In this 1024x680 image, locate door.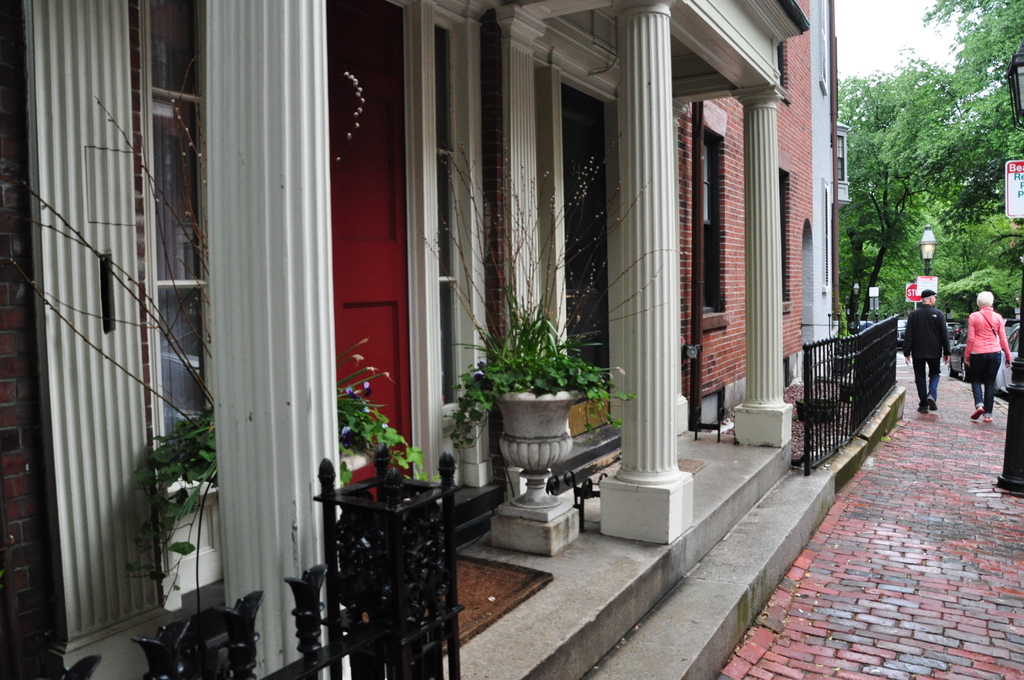
Bounding box: rect(324, 0, 417, 501).
